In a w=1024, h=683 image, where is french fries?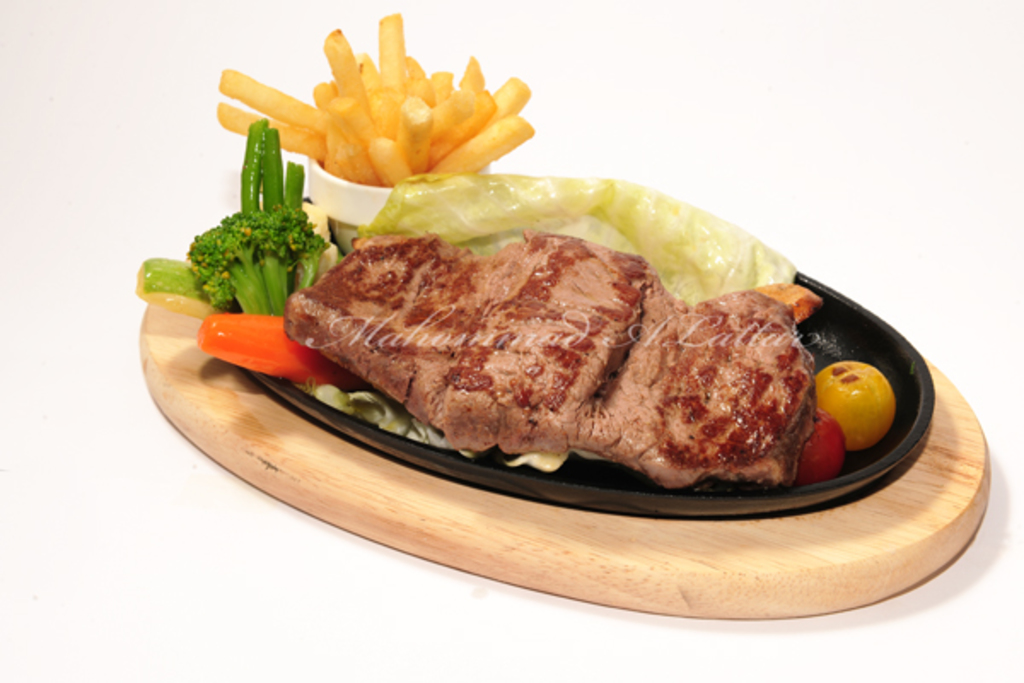
select_region(218, 102, 314, 150).
